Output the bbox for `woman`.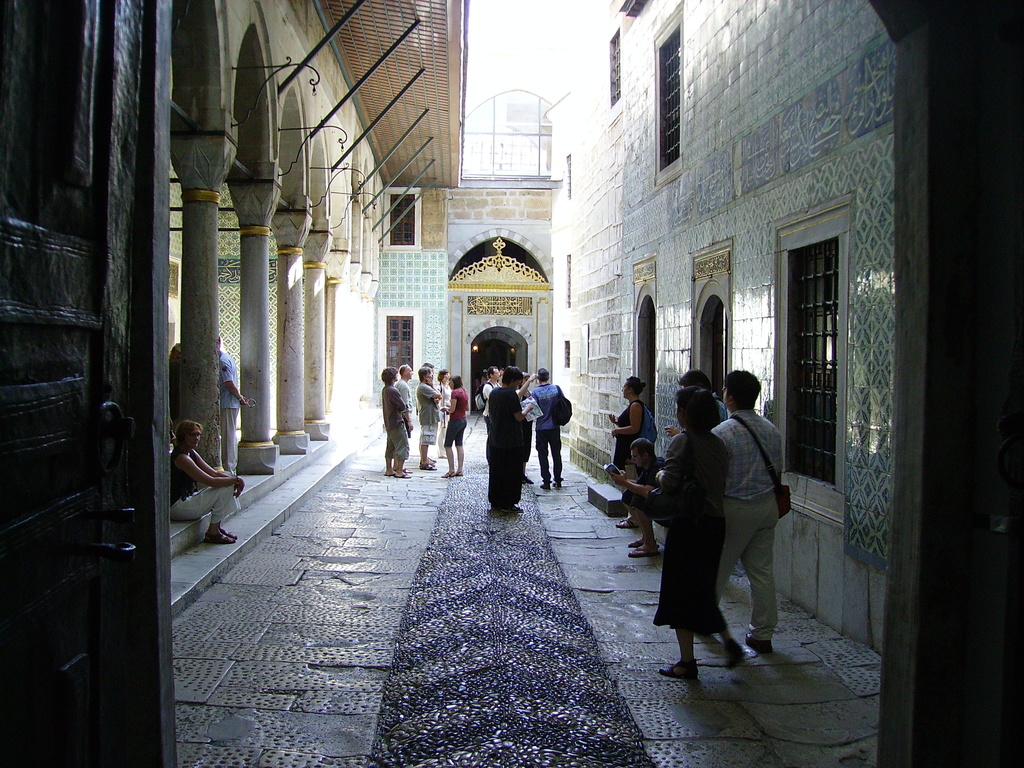
detection(435, 369, 454, 457).
